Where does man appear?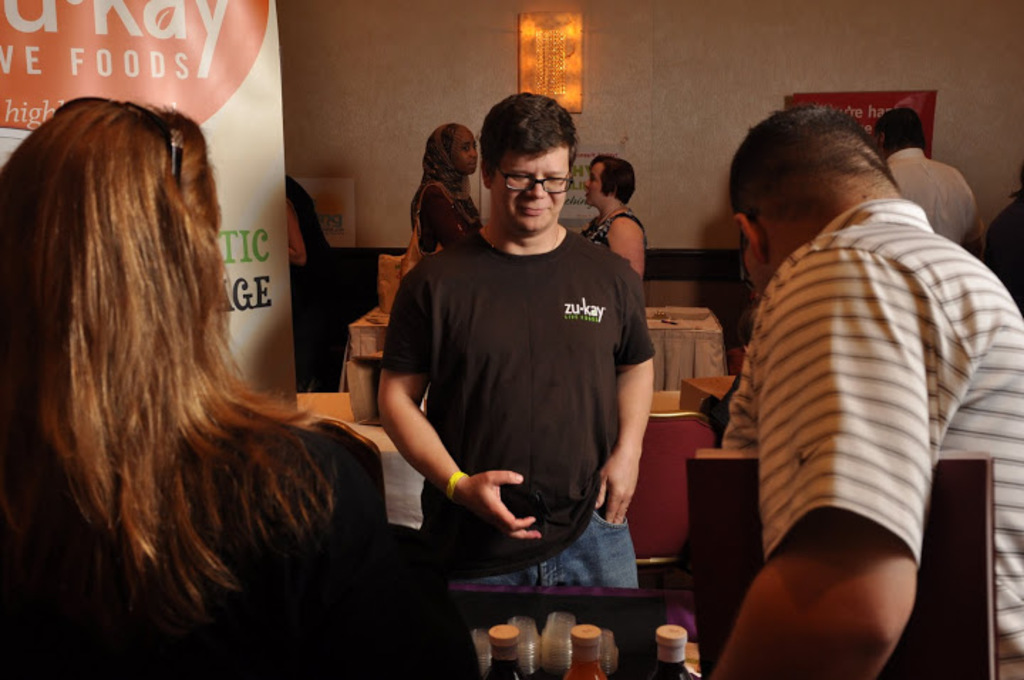
Appears at box=[856, 107, 981, 252].
